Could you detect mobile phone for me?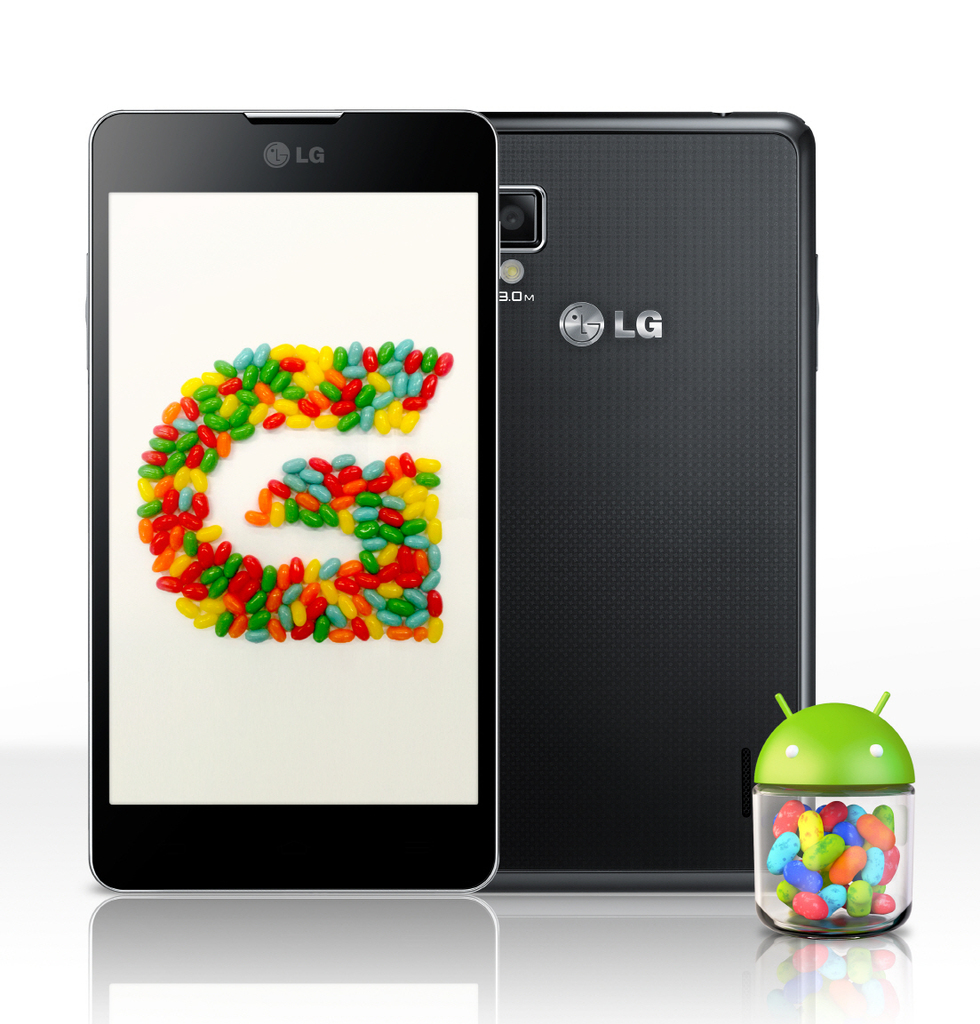
Detection result: Rect(84, 104, 500, 895).
